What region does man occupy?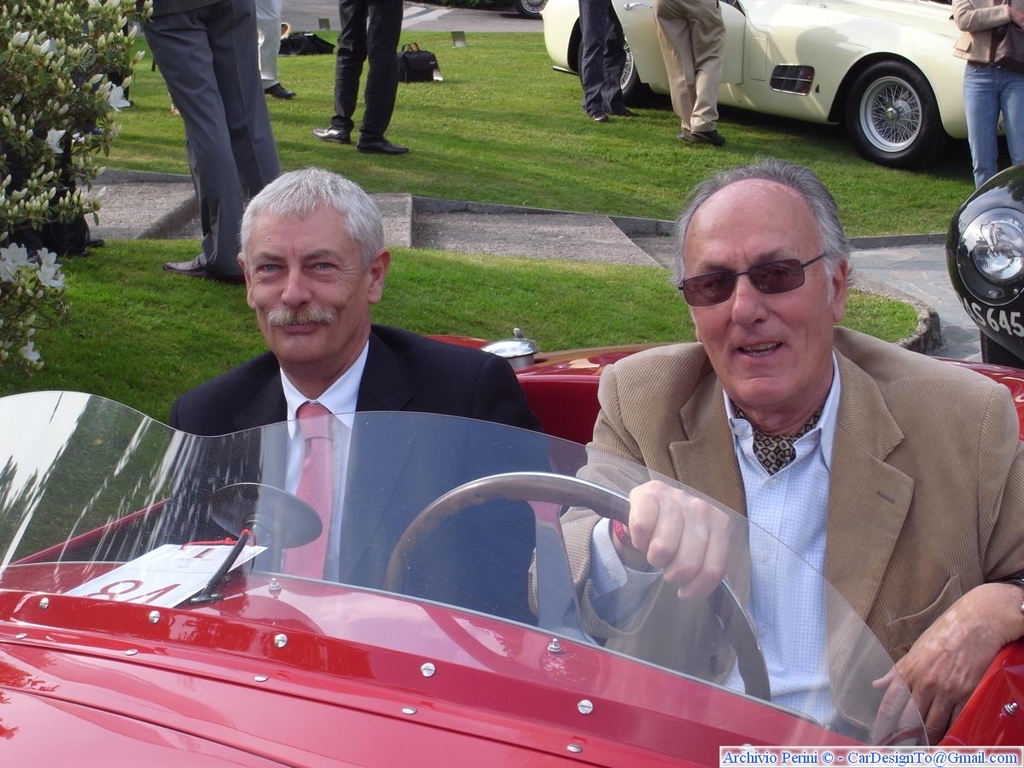
310 0 403 161.
